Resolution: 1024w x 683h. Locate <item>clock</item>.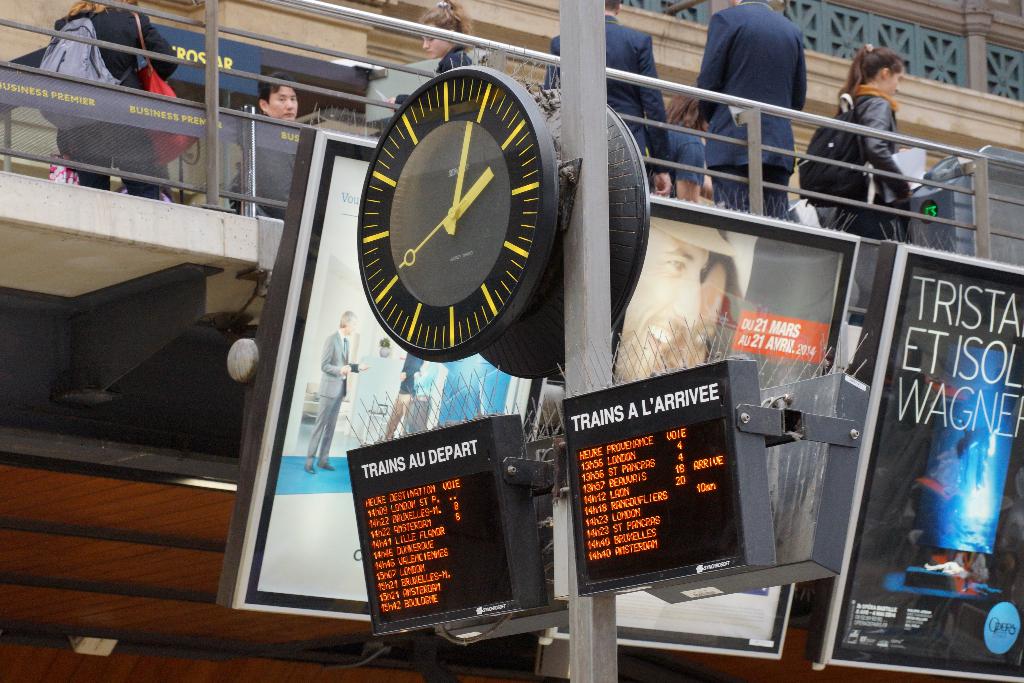
x1=350 y1=83 x2=554 y2=363.
